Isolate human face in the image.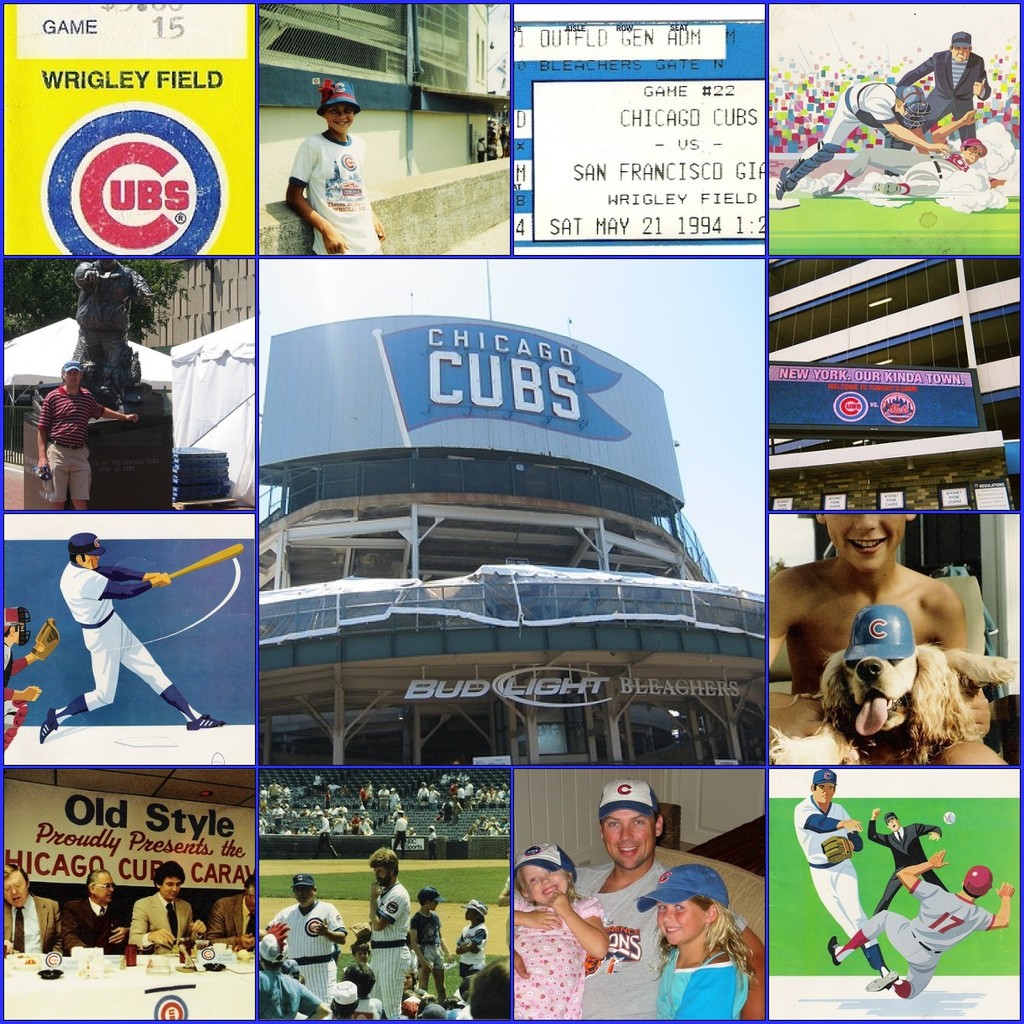
Isolated region: BBox(0, 869, 28, 910).
